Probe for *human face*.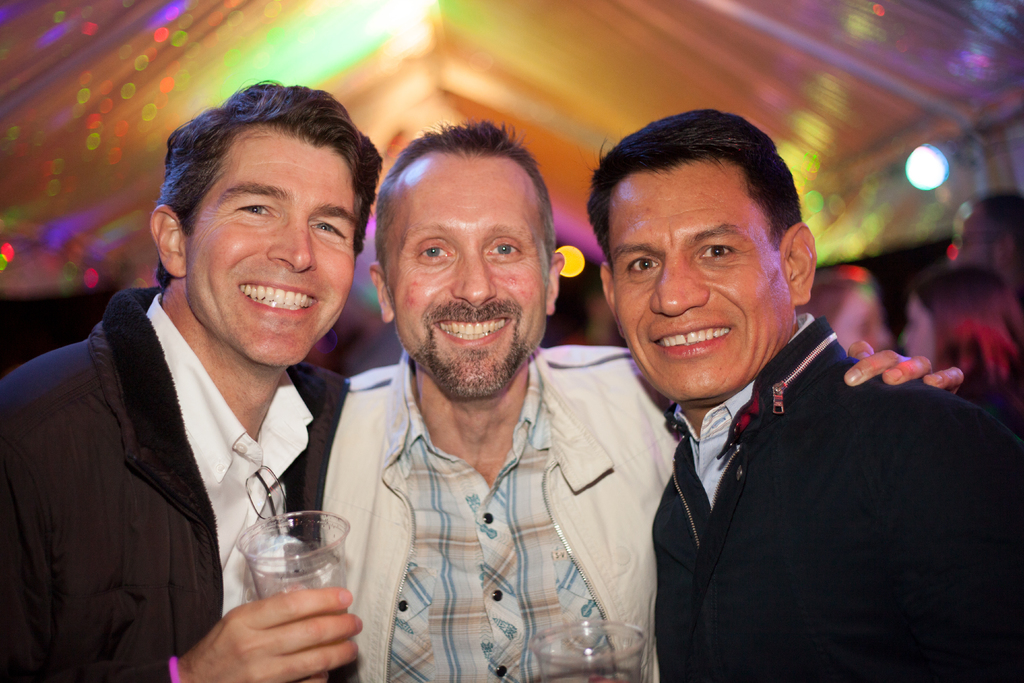
Probe result: (386, 147, 553, 396).
